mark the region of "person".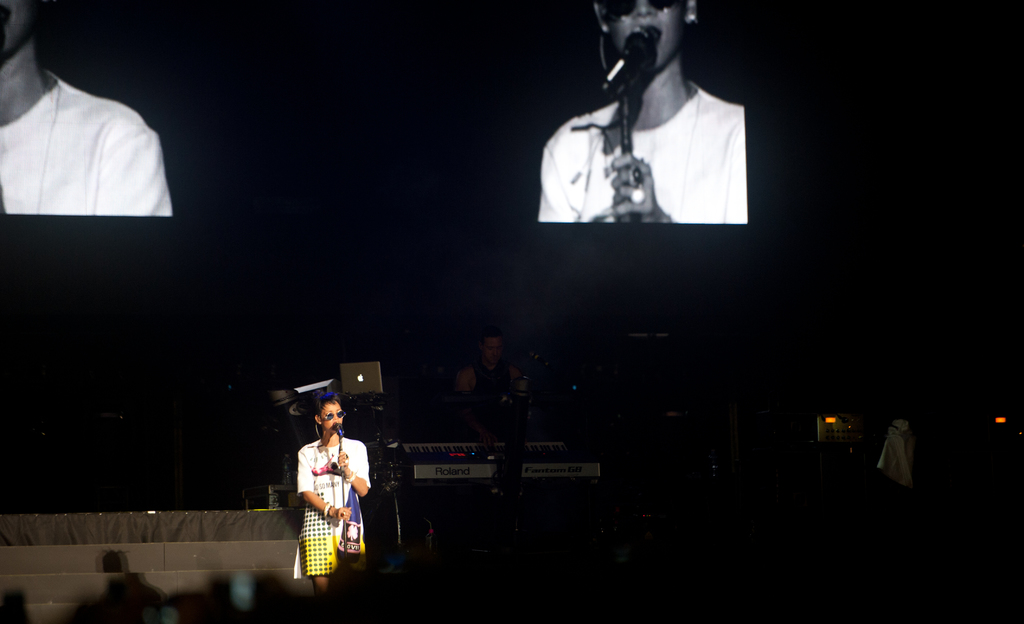
Region: 0:0:173:221.
